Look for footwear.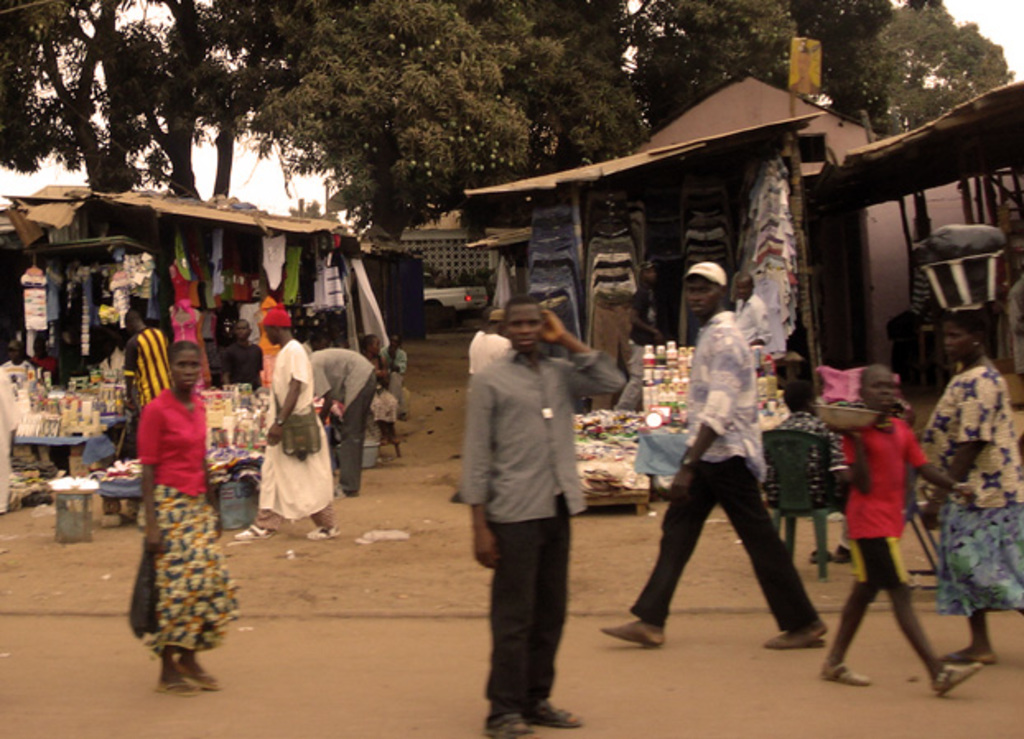
Found: 933, 663, 983, 699.
